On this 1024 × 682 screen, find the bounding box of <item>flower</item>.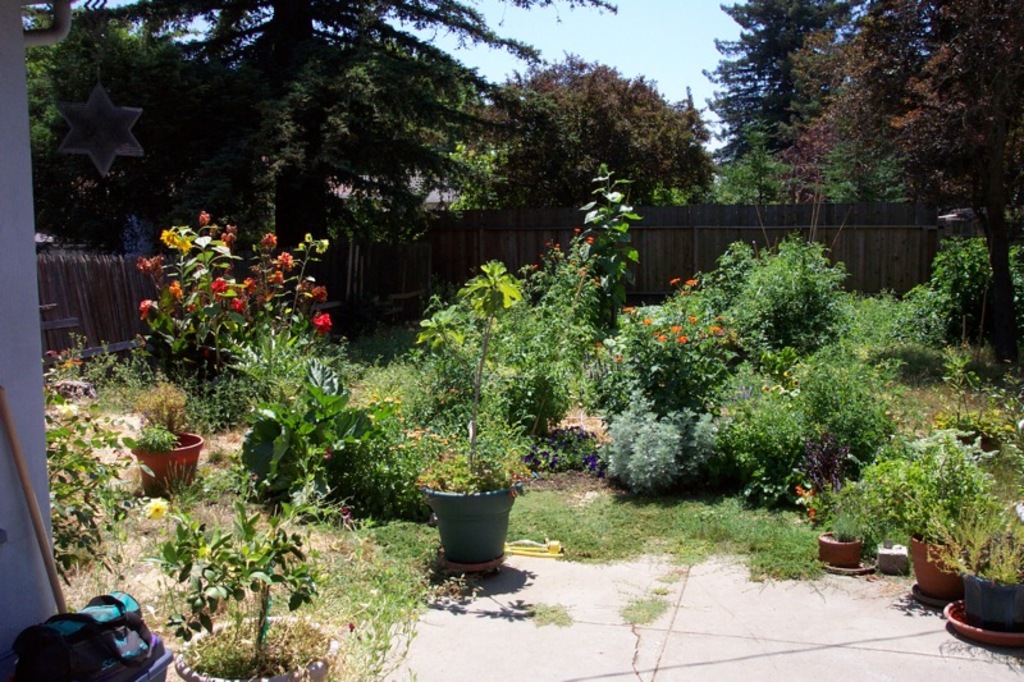
Bounding box: {"x1": 260, "y1": 228, "x2": 274, "y2": 248}.
